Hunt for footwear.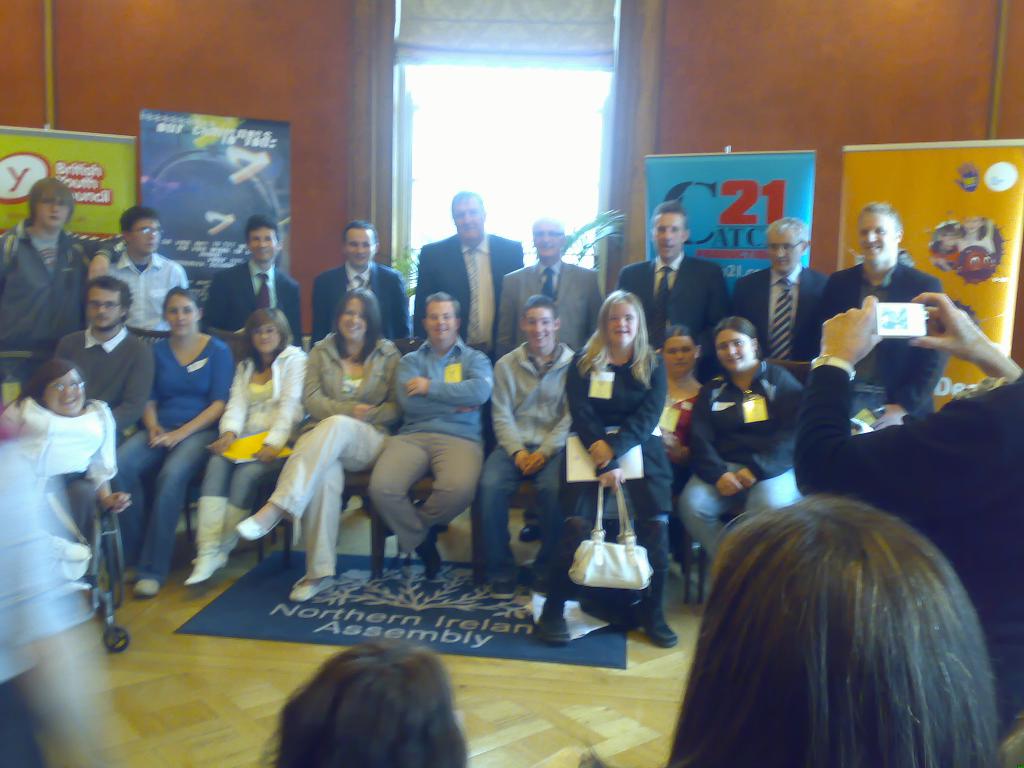
Hunted down at locate(527, 617, 570, 643).
